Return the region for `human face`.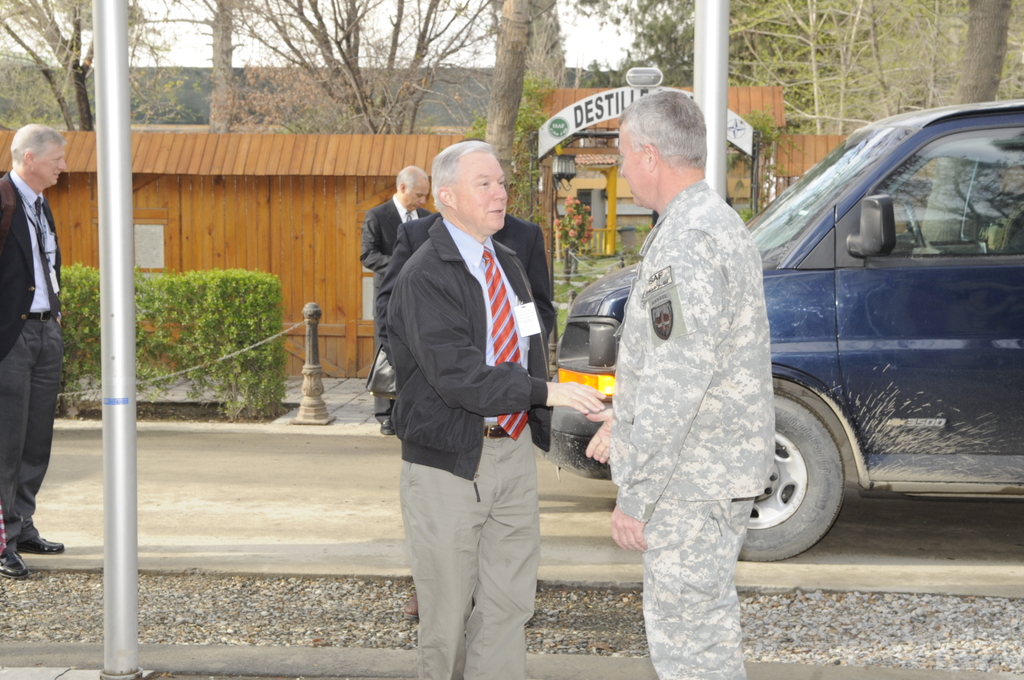
[33,145,70,182].
